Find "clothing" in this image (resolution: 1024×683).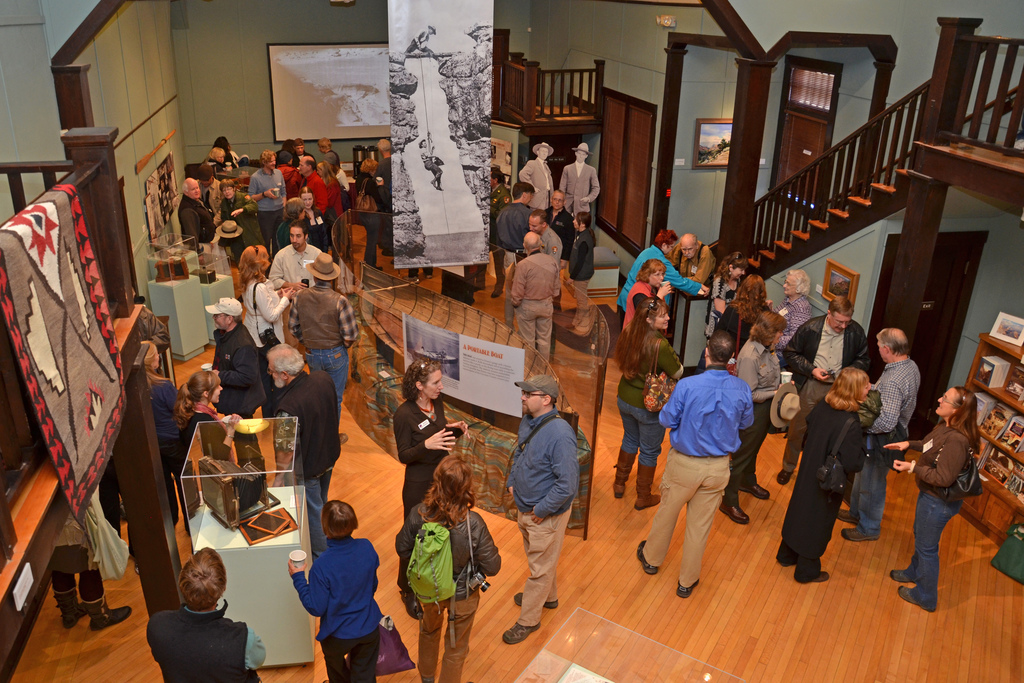
detection(282, 285, 362, 407).
